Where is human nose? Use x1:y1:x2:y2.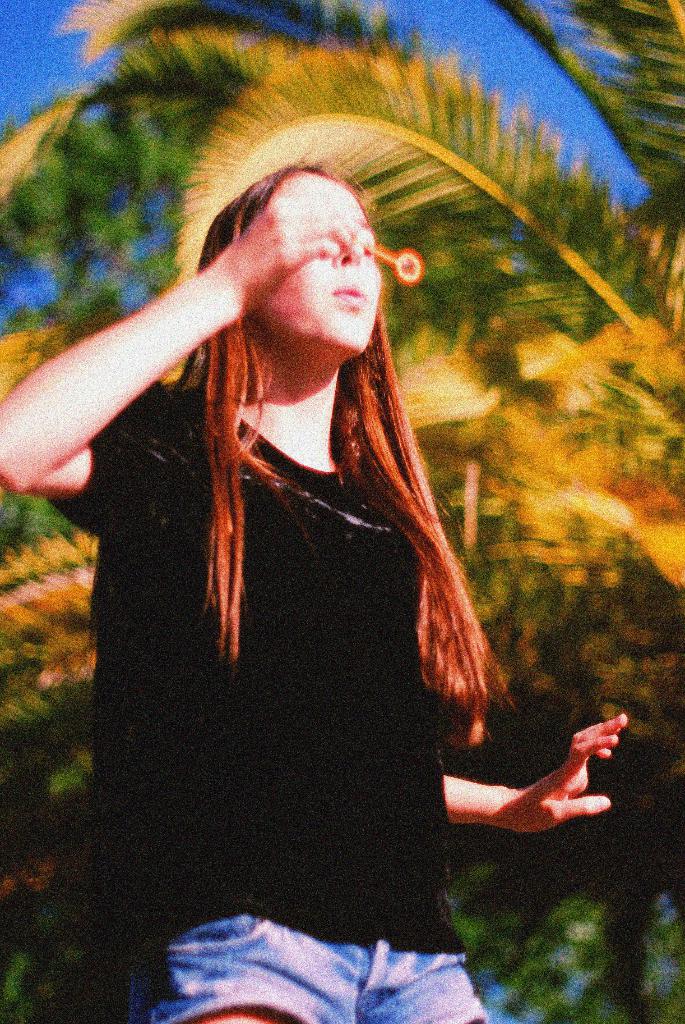
336:232:363:266.
